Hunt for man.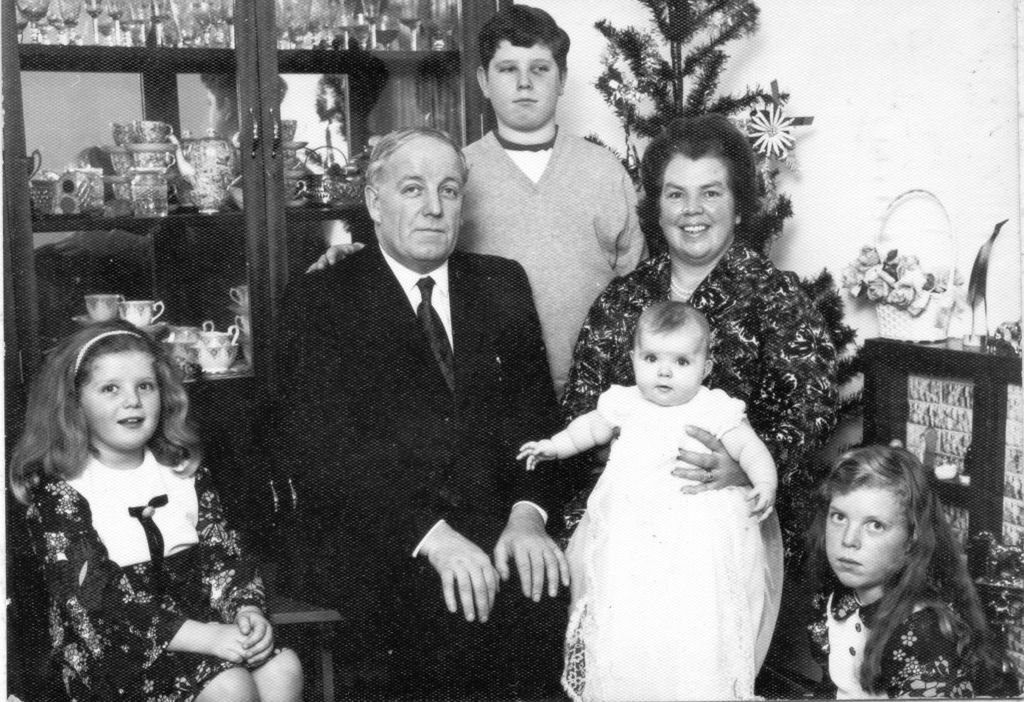
Hunted down at 256 131 559 671.
